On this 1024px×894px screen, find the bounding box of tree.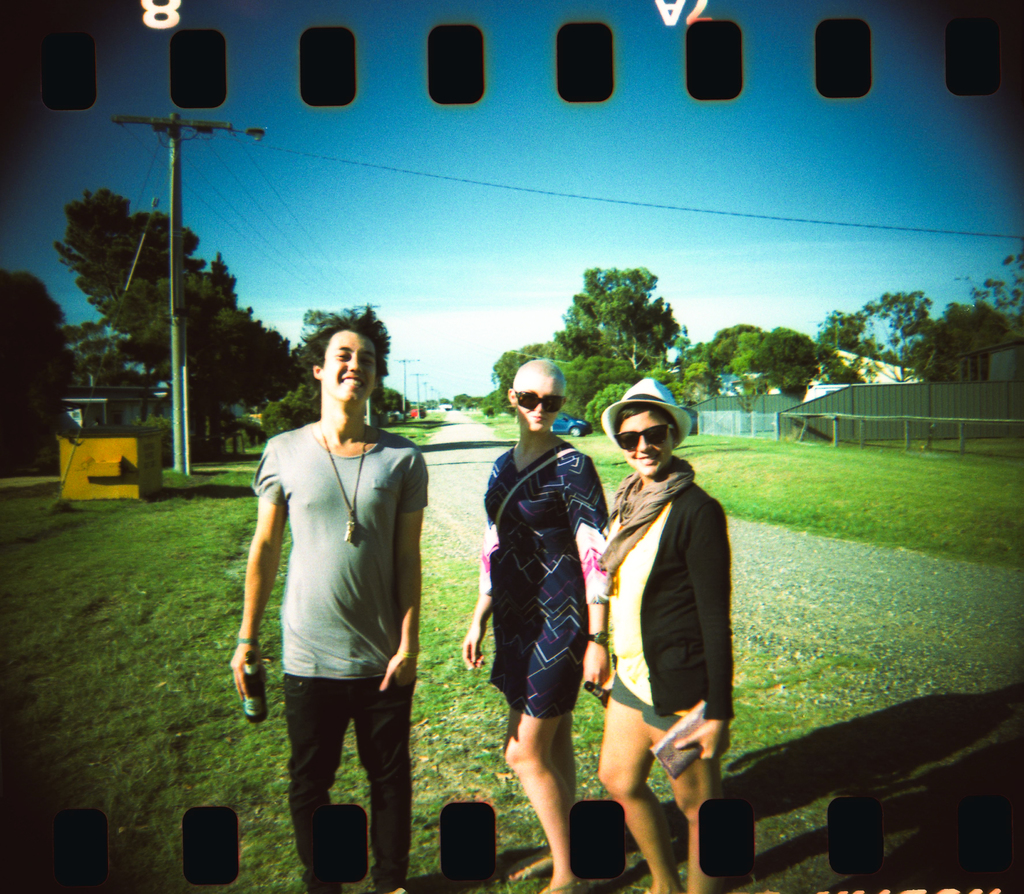
Bounding box: (954,251,1023,330).
